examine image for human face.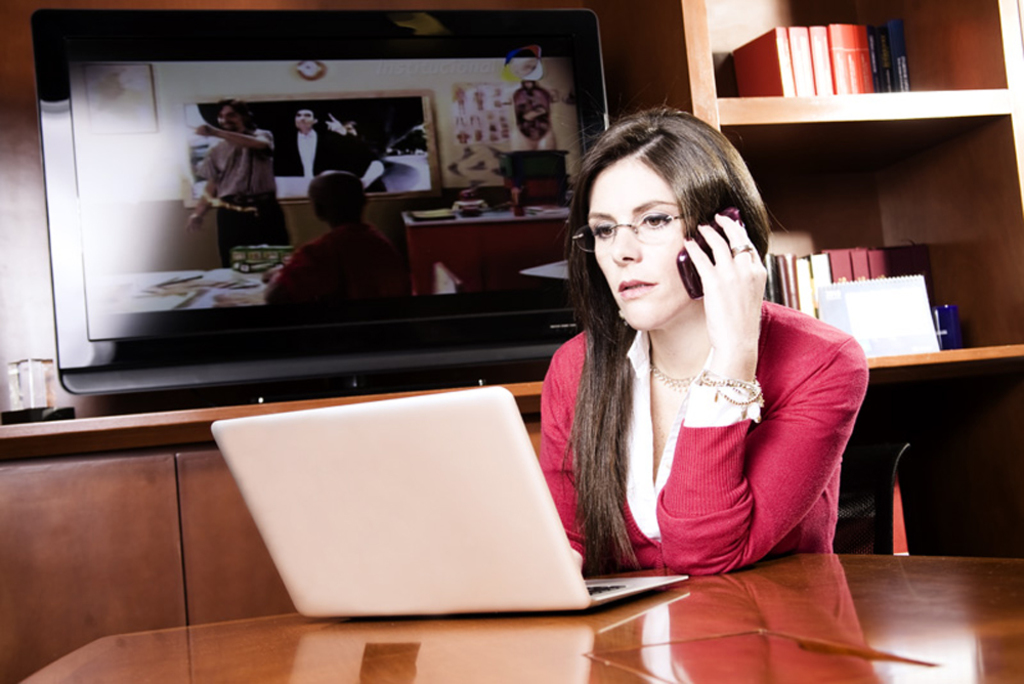
Examination result: 217,102,241,130.
